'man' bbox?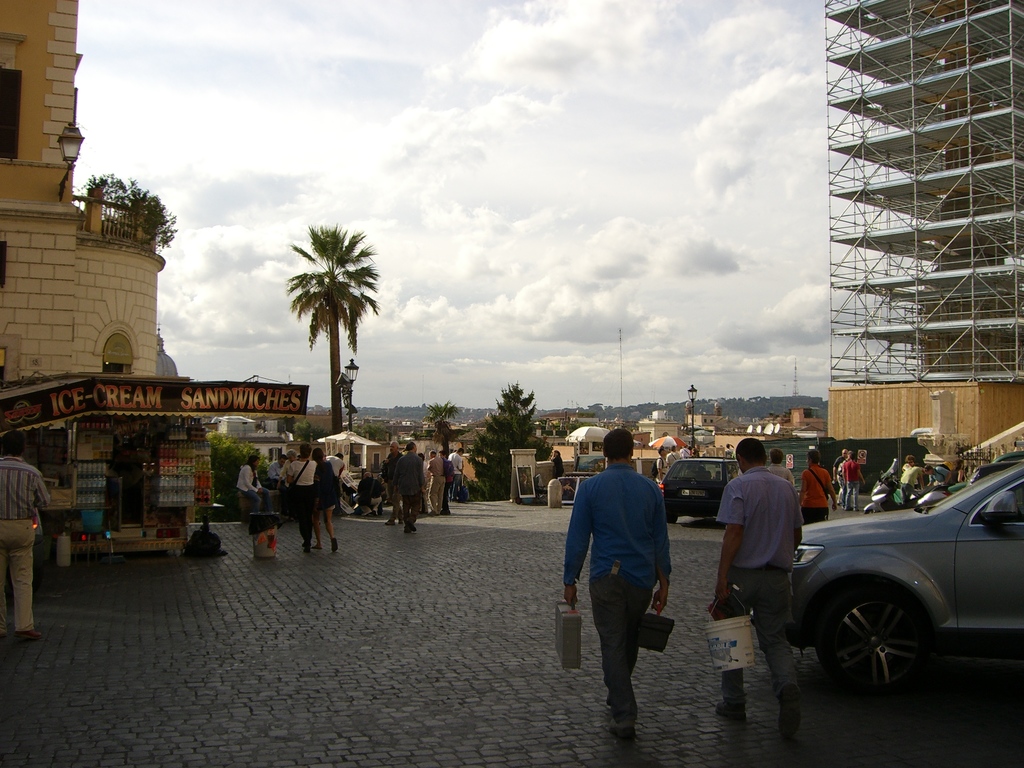
detection(917, 465, 950, 488)
